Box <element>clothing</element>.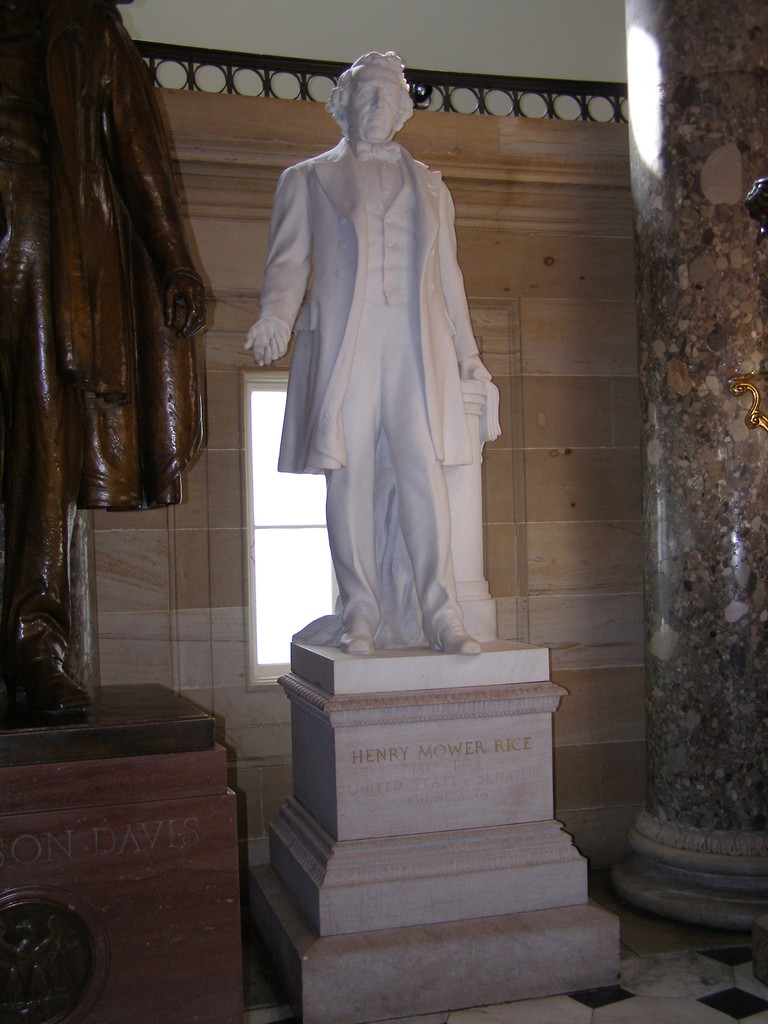
{"left": 261, "top": 141, "right": 480, "bottom": 646}.
